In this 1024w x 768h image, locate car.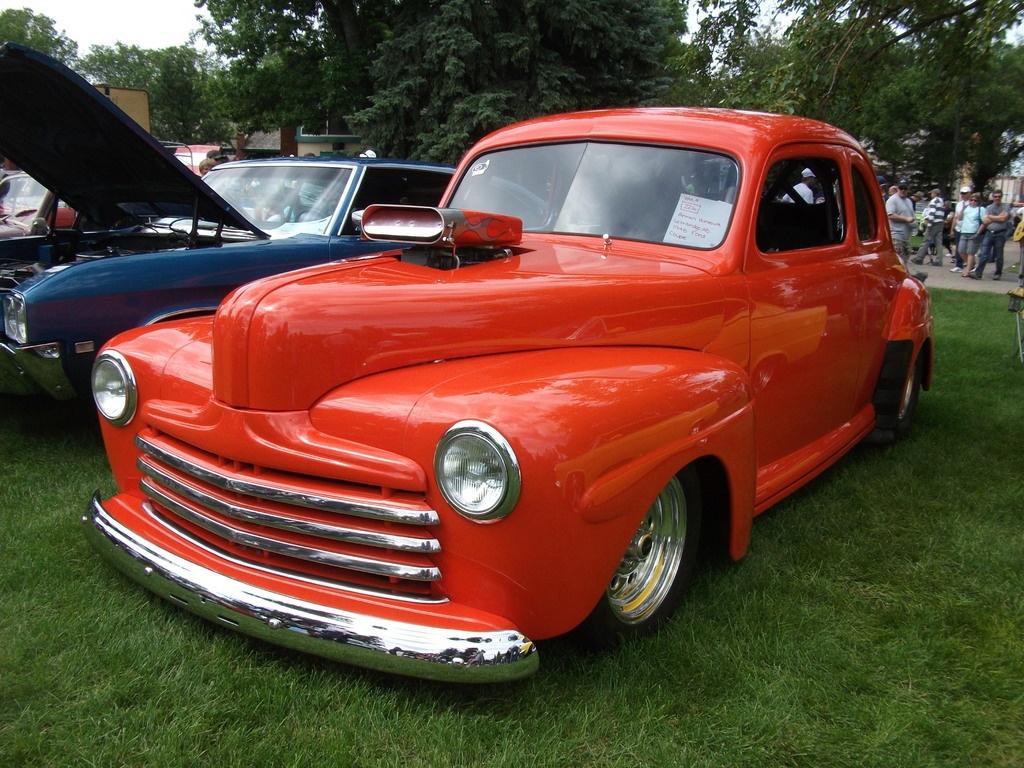
Bounding box: [0,47,541,404].
